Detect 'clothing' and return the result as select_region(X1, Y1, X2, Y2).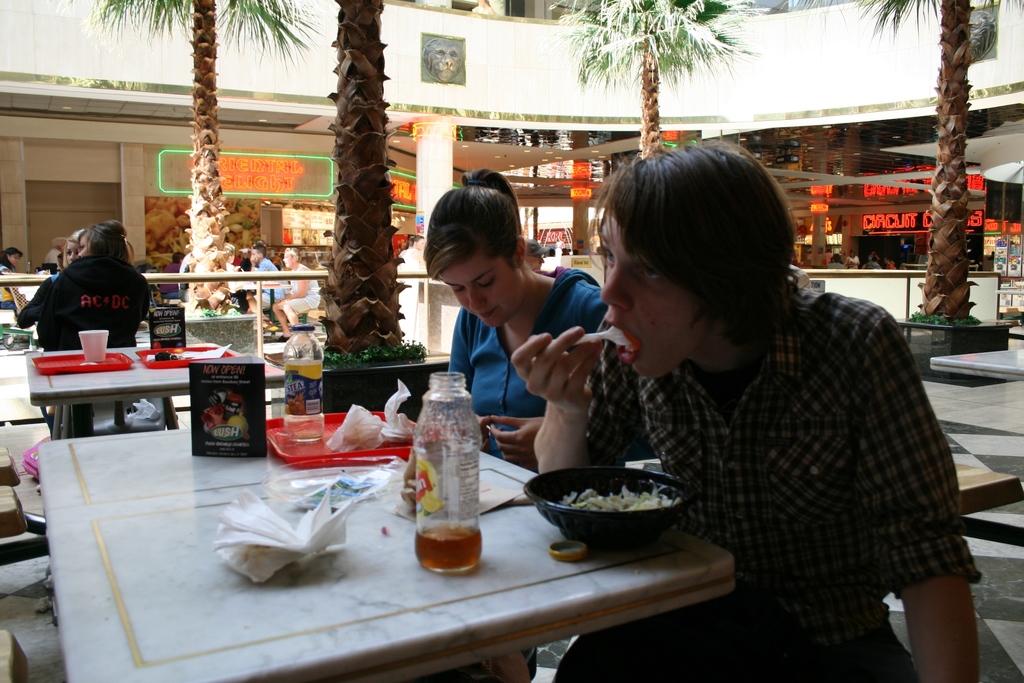
select_region(886, 262, 893, 268).
